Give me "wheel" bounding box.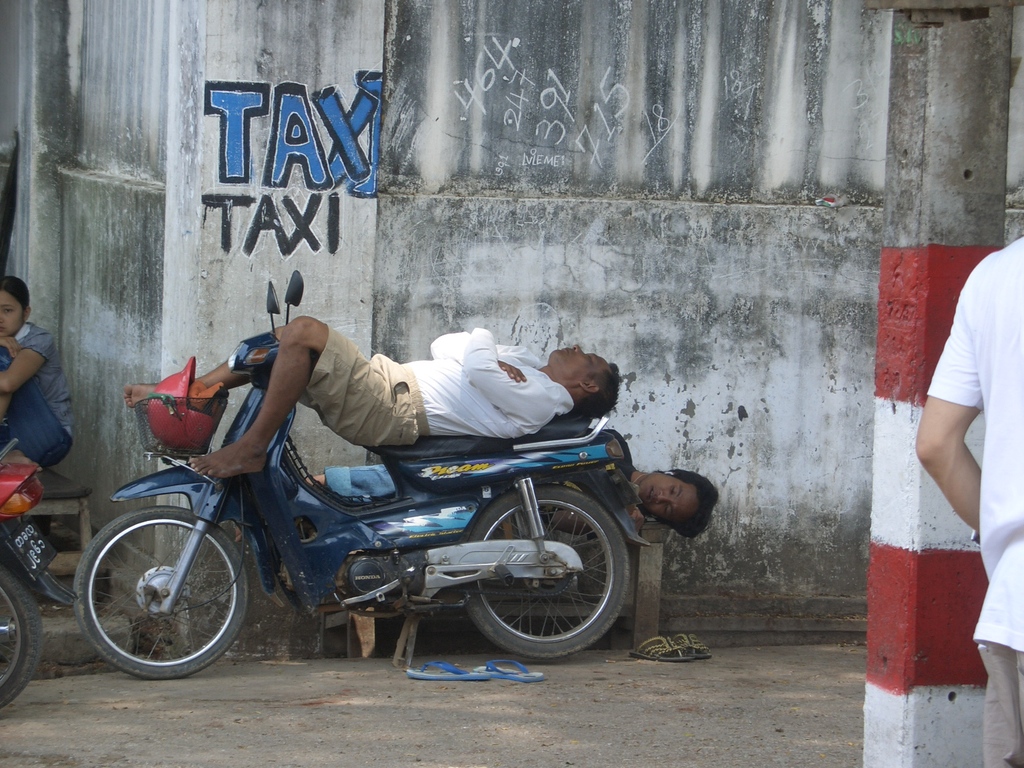
select_region(71, 501, 244, 678).
